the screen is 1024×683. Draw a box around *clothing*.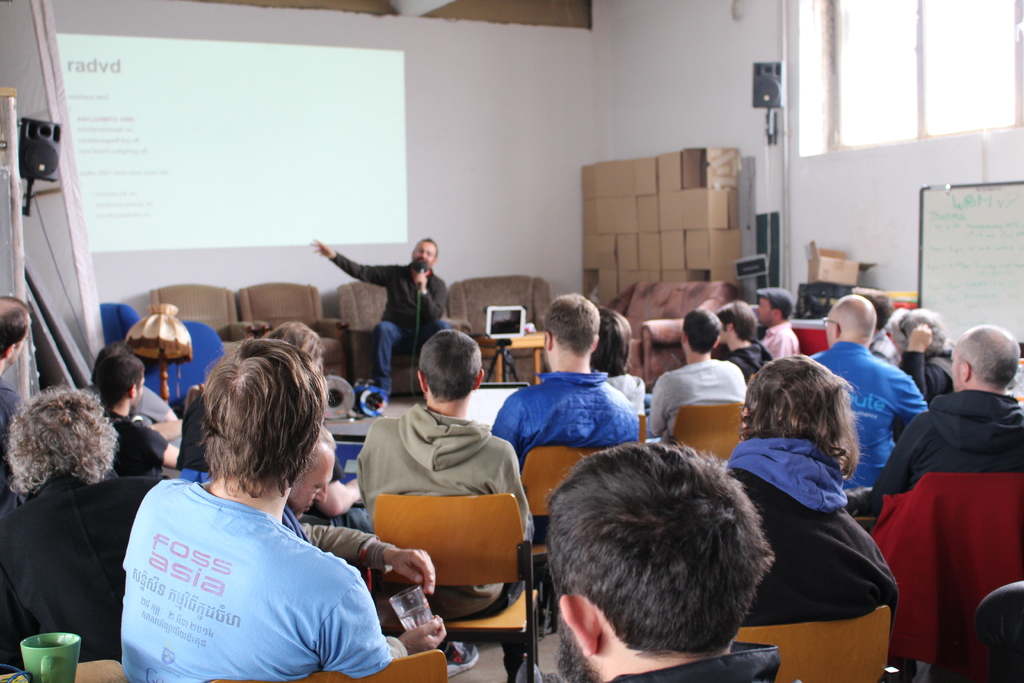
select_region(483, 357, 641, 670).
